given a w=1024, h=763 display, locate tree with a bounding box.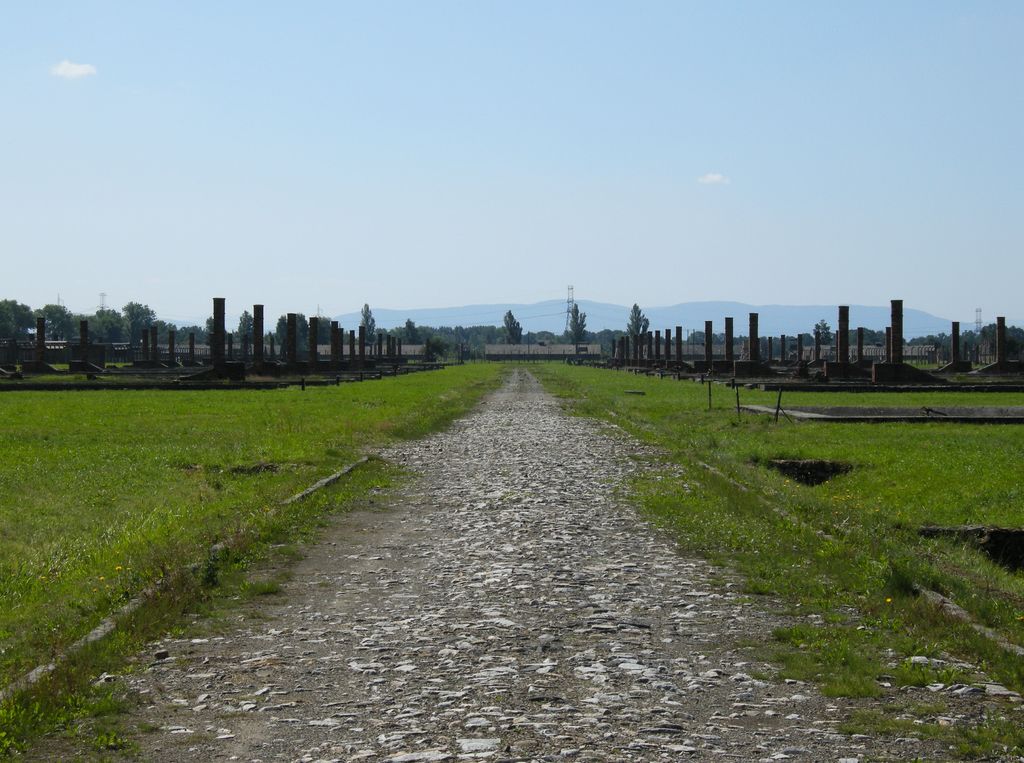
Located: select_region(356, 296, 380, 346).
